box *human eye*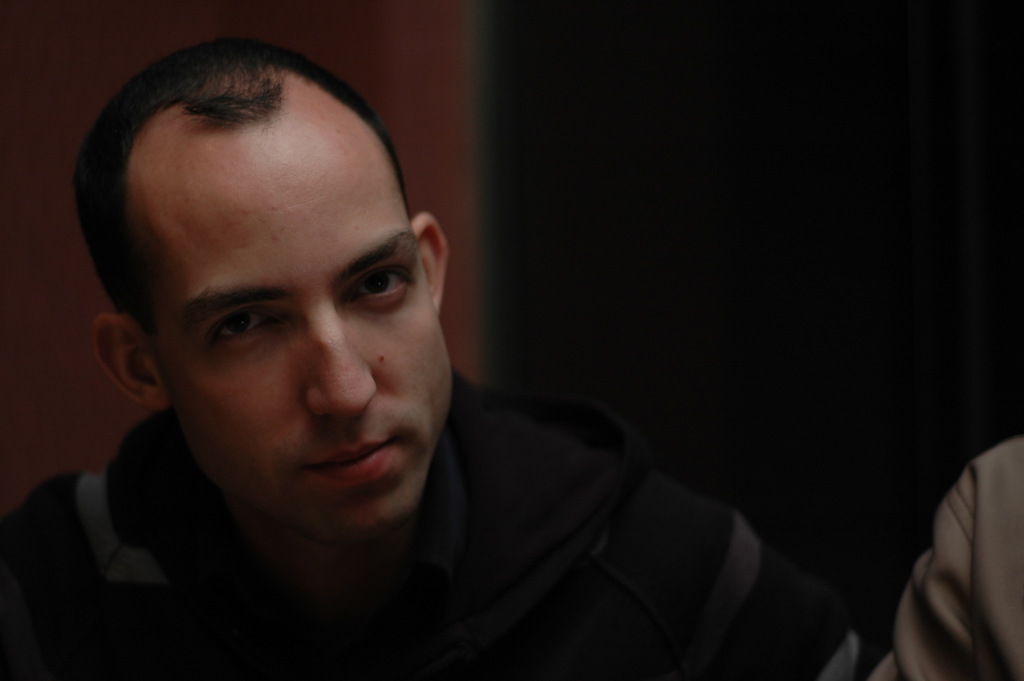
[179, 297, 272, 365]
